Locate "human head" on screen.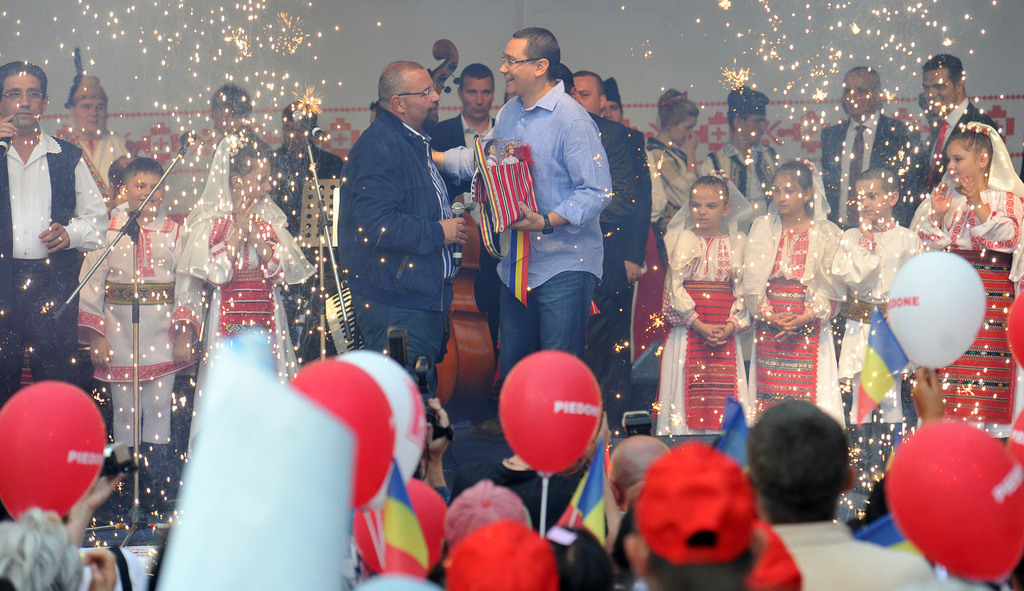
On screen at box(280, 99, 319, 150).
